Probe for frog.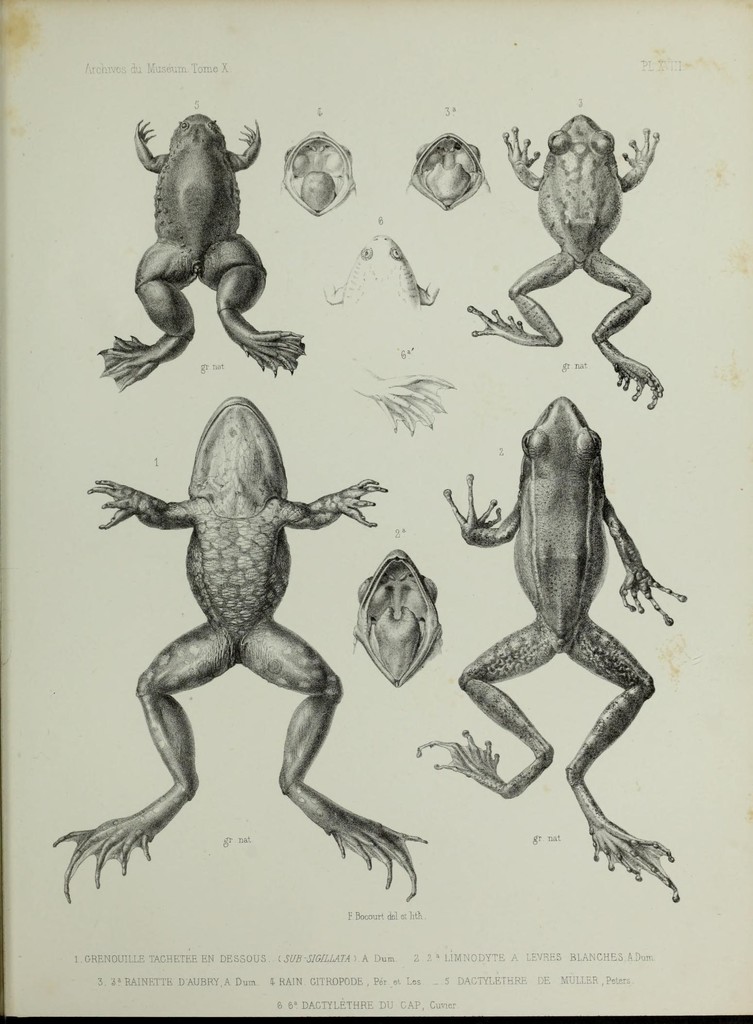
Probe result: rect(51, 392, 432, 908).
